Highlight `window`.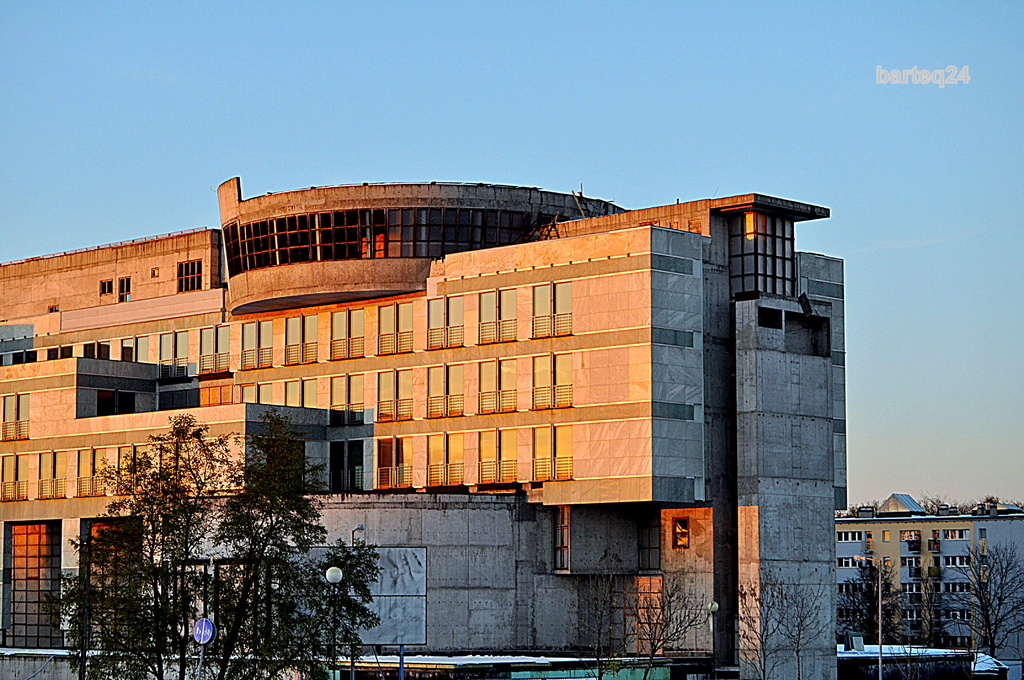
Highlighted region: <bbox>675, 517, 691, 549</bbox>.
